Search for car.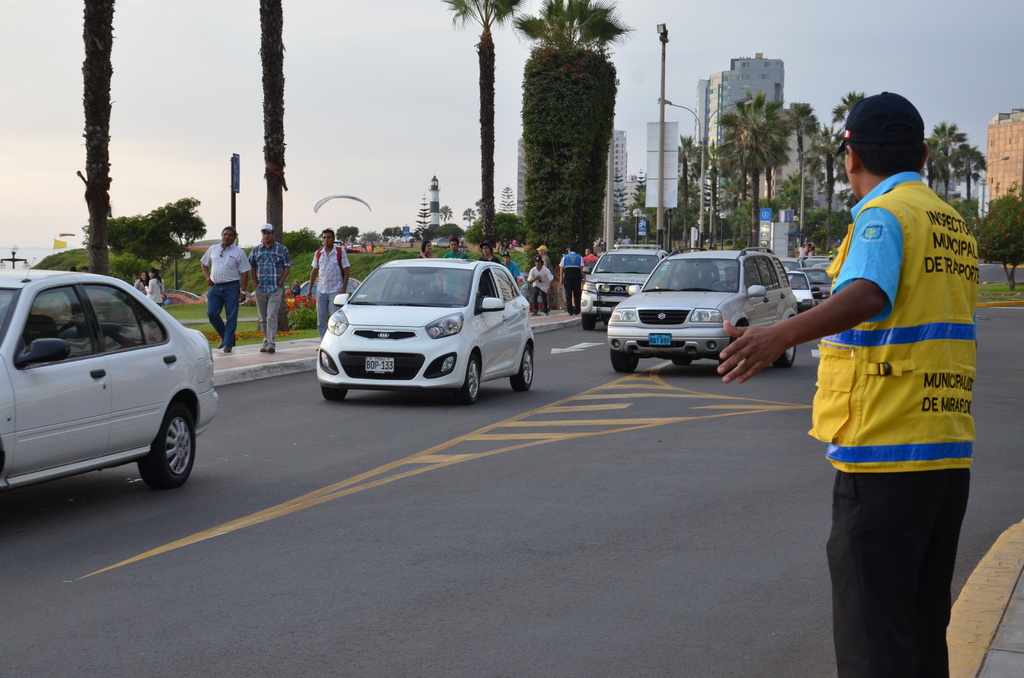
Found at locate(318, 252, 538, 403).
